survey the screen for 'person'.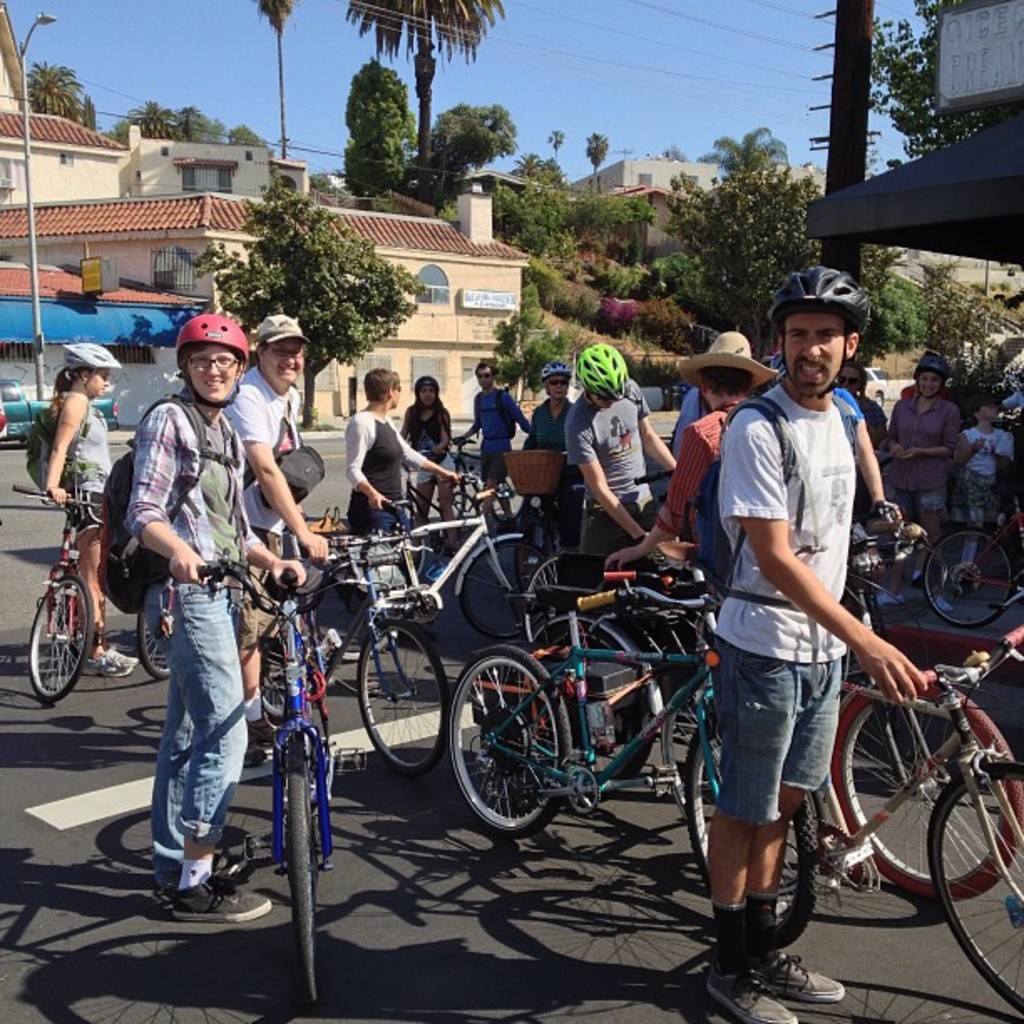
Survey found: (529, 365, 581, 468).
